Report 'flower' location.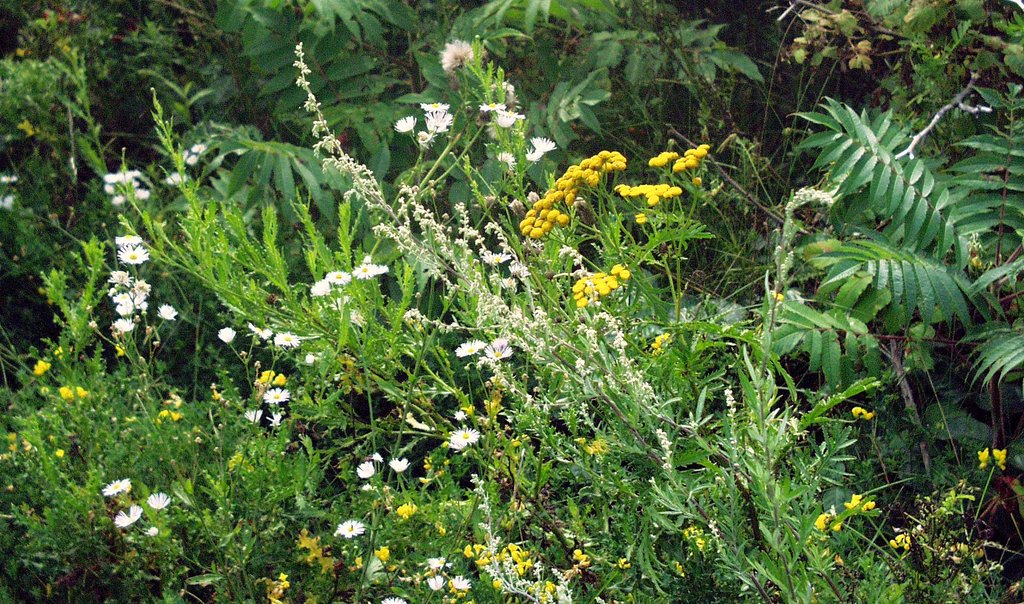
Report: rect(275, 373, 285, 383).
